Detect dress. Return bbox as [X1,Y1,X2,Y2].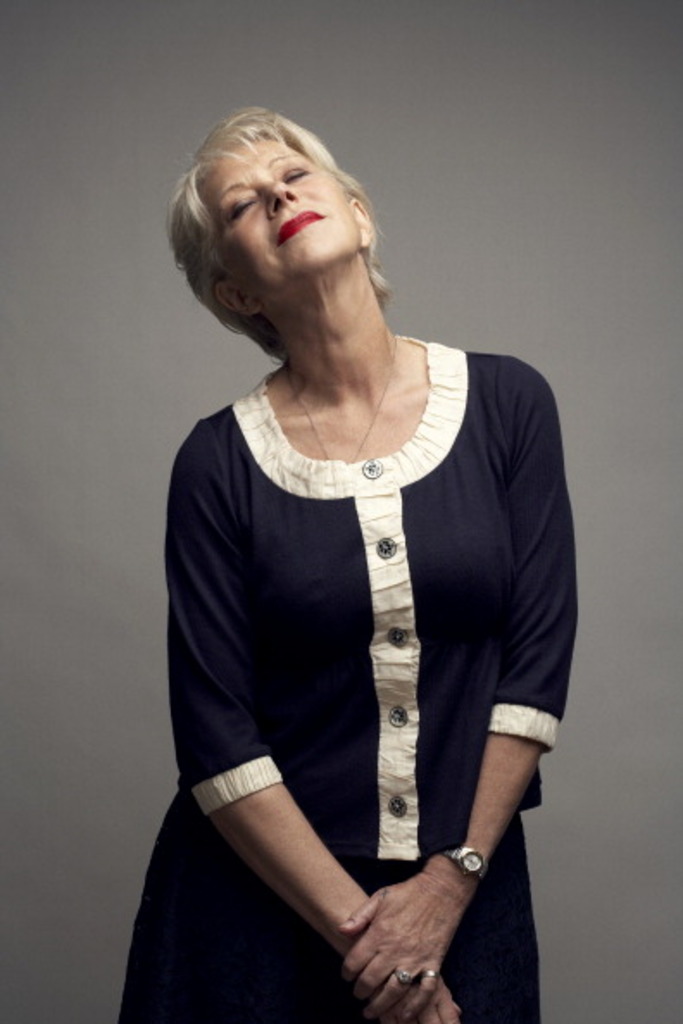
[121,331,578,1022].
